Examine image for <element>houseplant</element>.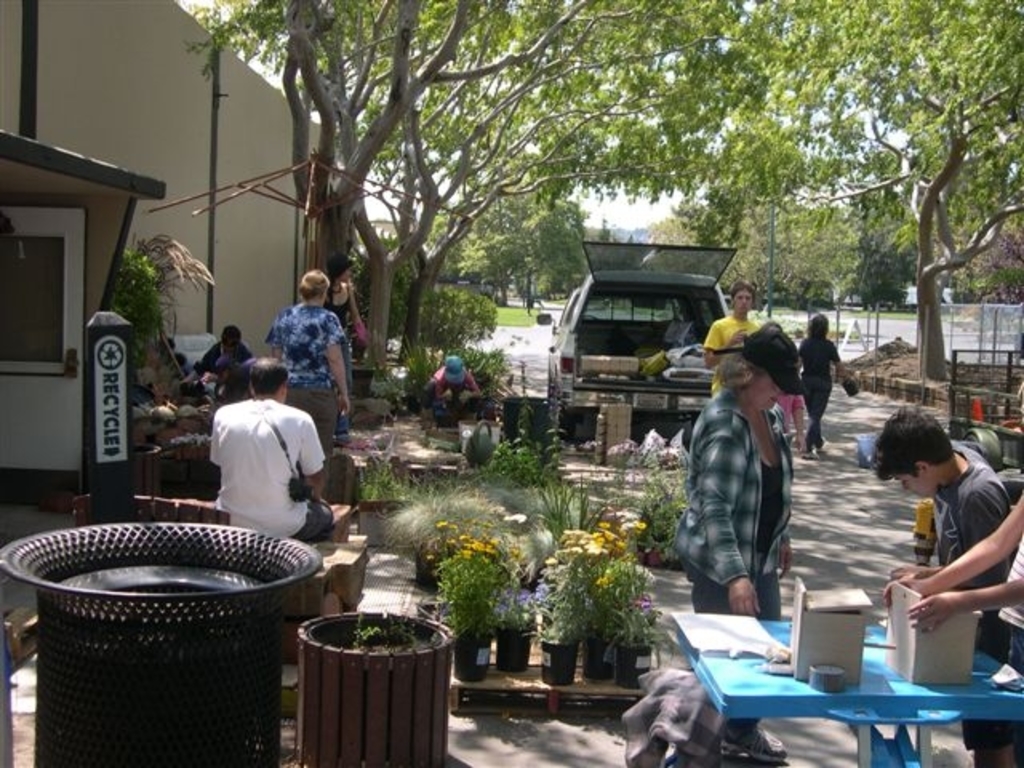
Examination result: region(467, 373, 579, 504).
